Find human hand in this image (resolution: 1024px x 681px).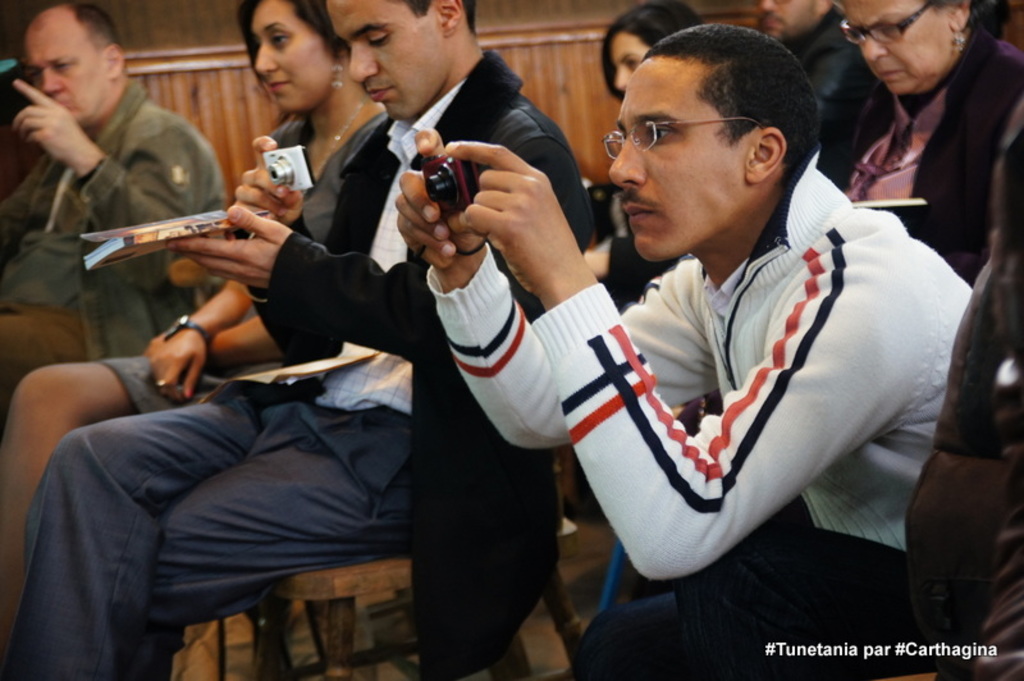
x1=140, y1=332, x2=169, y2=362.
